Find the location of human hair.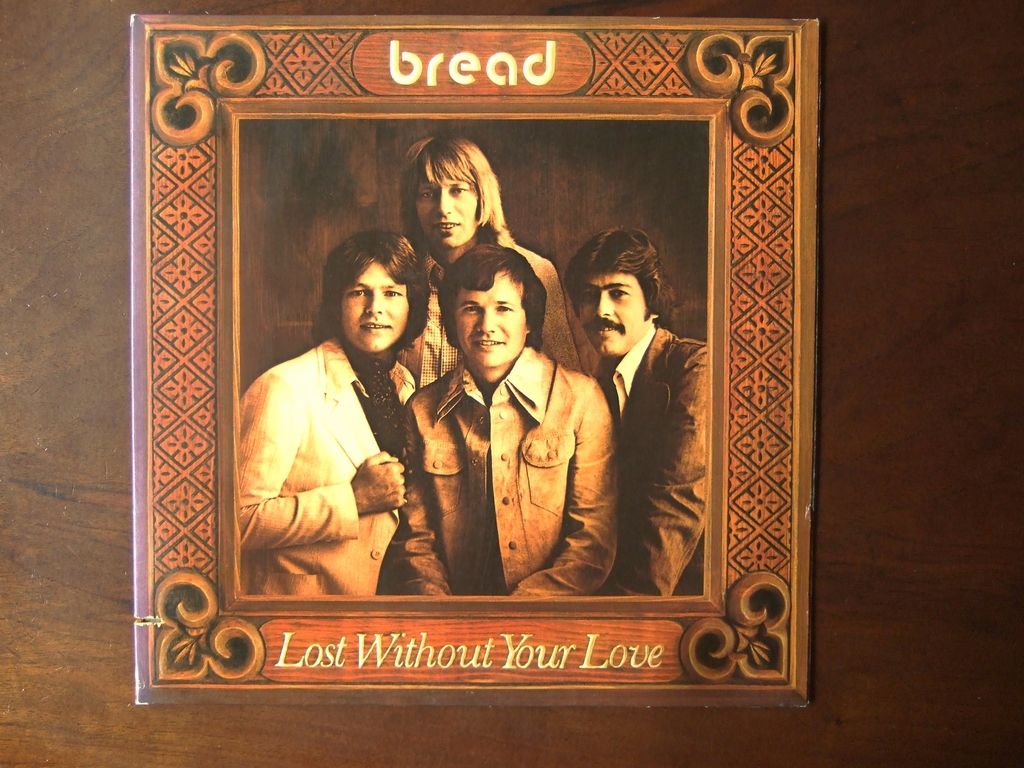
Location: box(308, 229, 432, 372).
